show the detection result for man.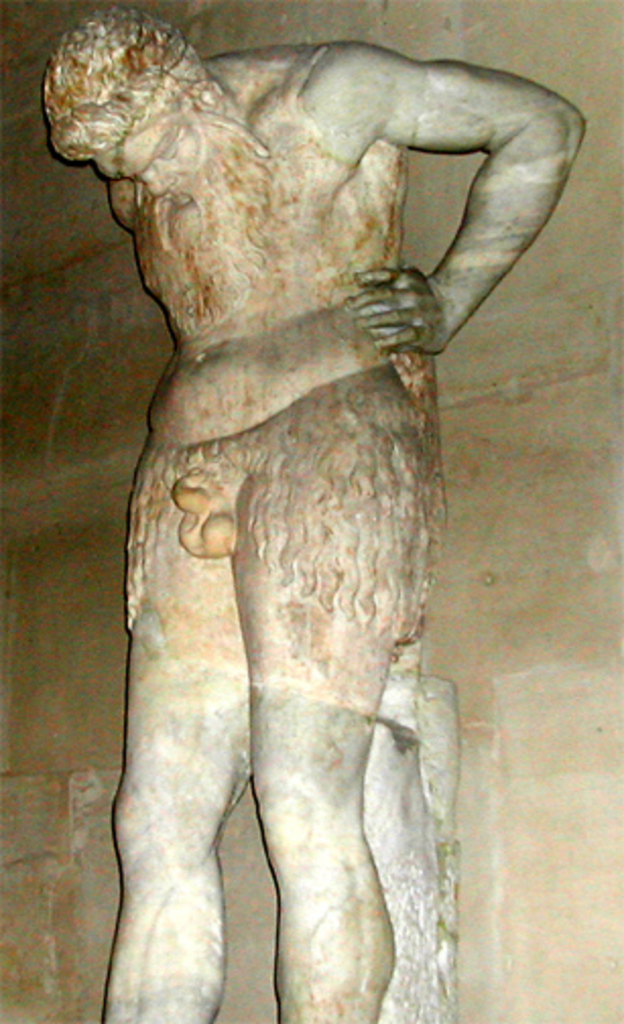
<region>63, 0, 512, 989</region>.
